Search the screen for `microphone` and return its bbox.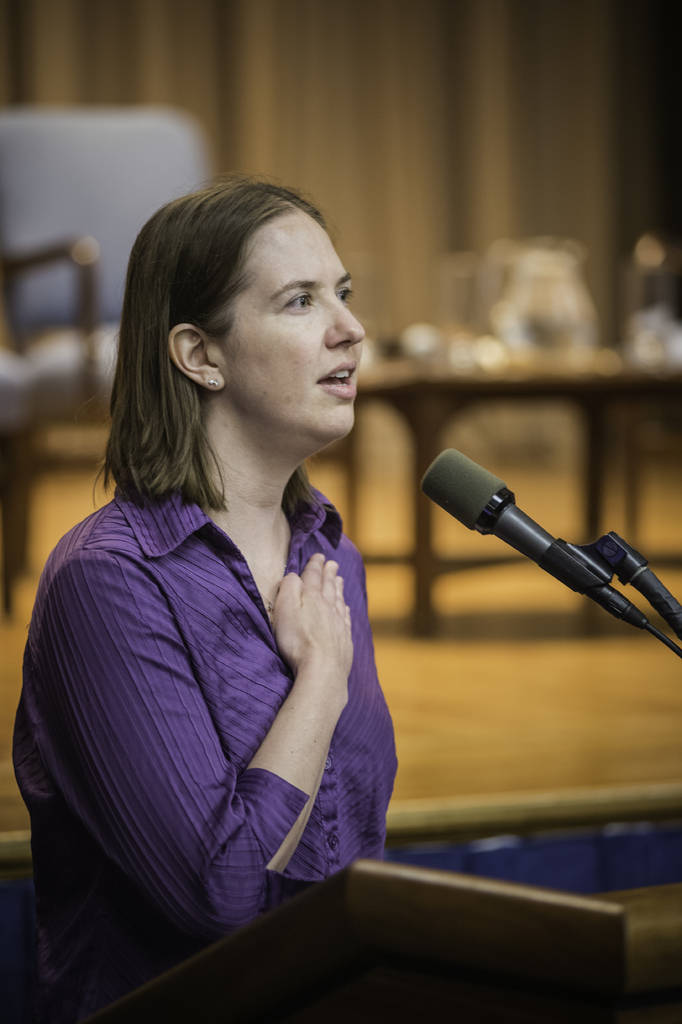
Found: BBox(418, 444, 631, 619).
